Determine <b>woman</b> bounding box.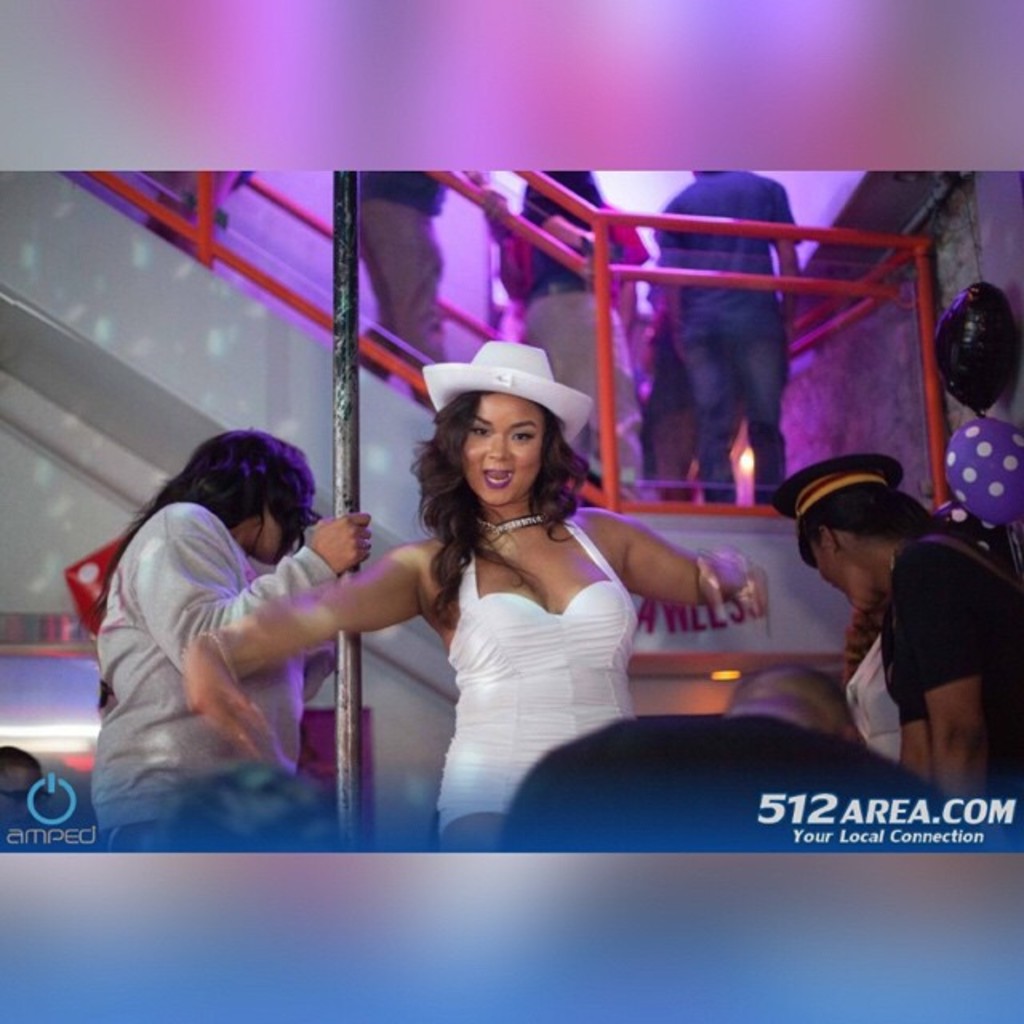
Determined: <bbox>346, 362, 730, 840</bbox>.
